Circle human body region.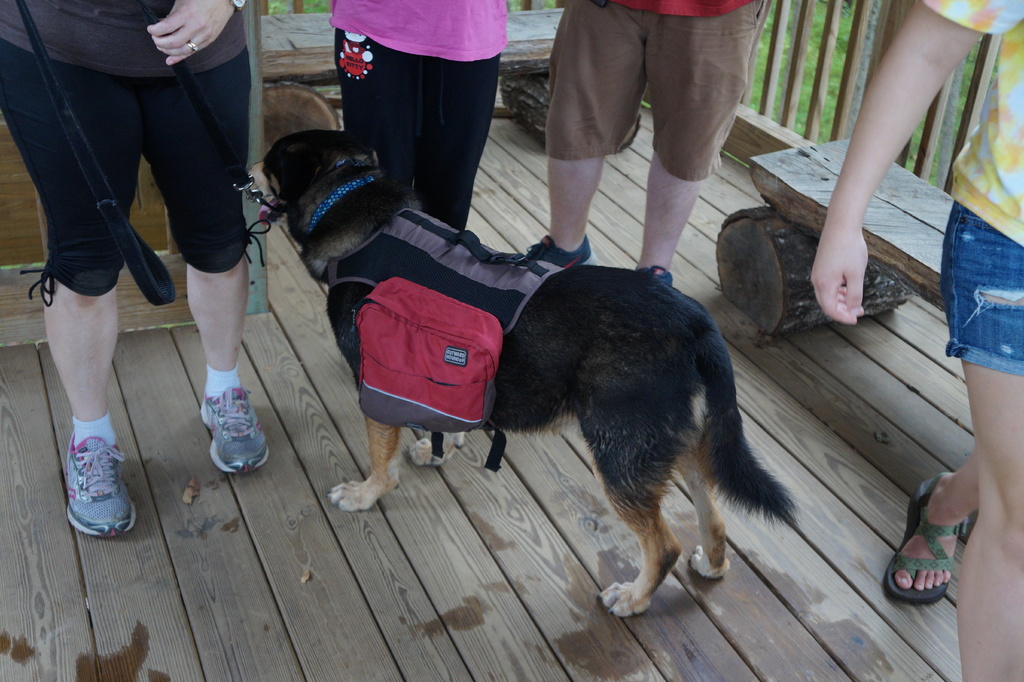
Region: 806:3:1023:681.
